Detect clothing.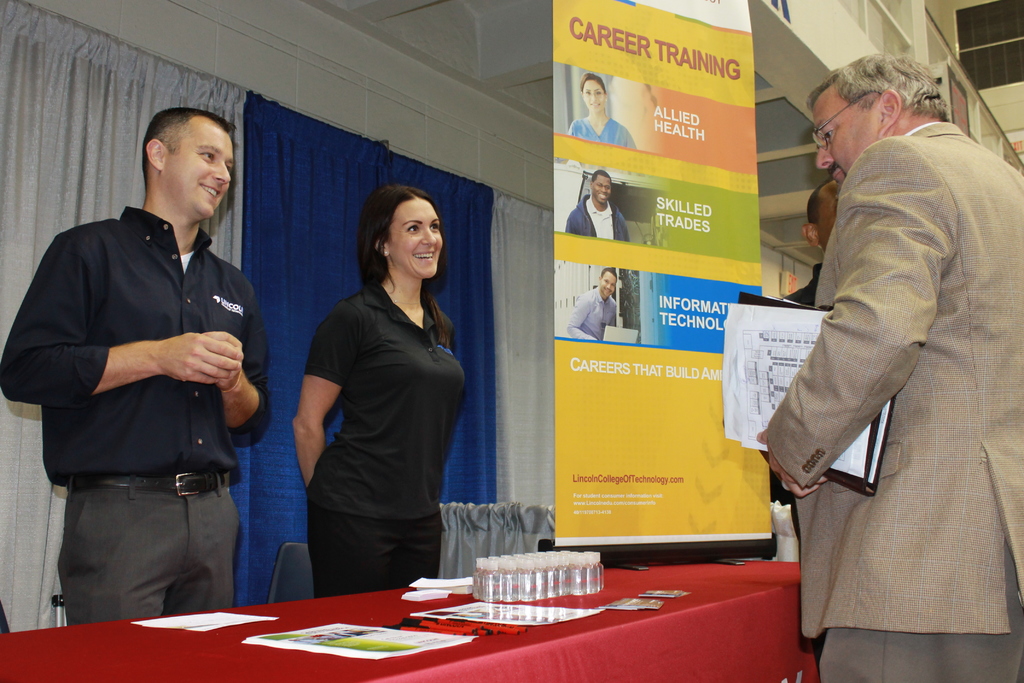
Detected at locate(564, 284, 619, 342).
